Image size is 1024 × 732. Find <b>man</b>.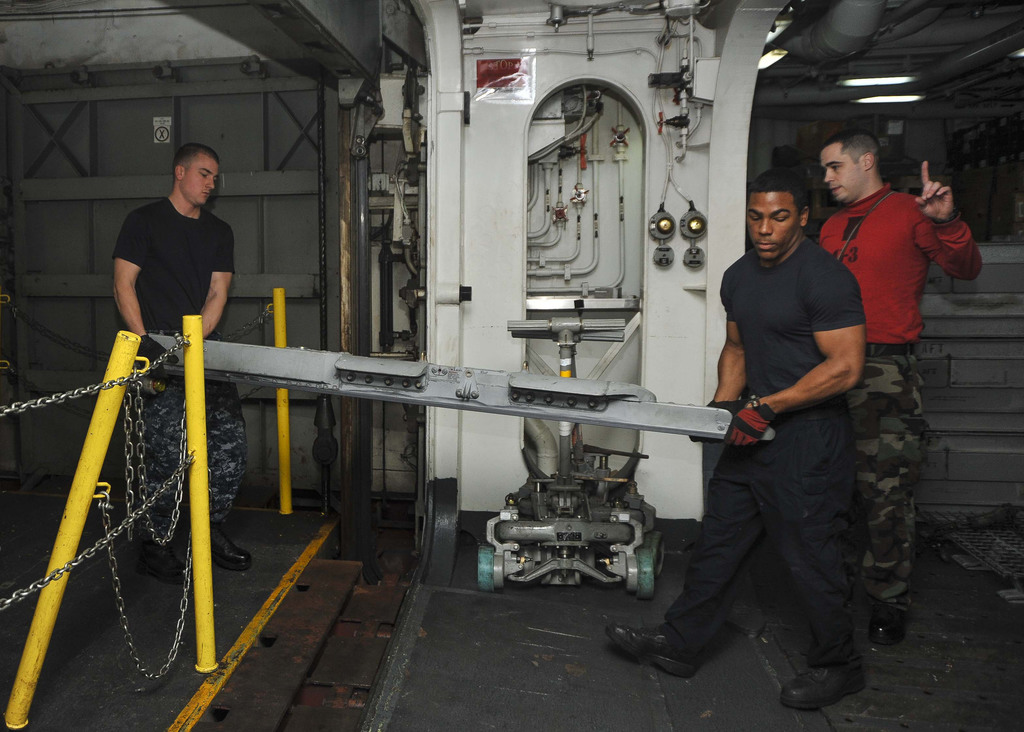
(left=816, top=138, right=981, bottom=642).
